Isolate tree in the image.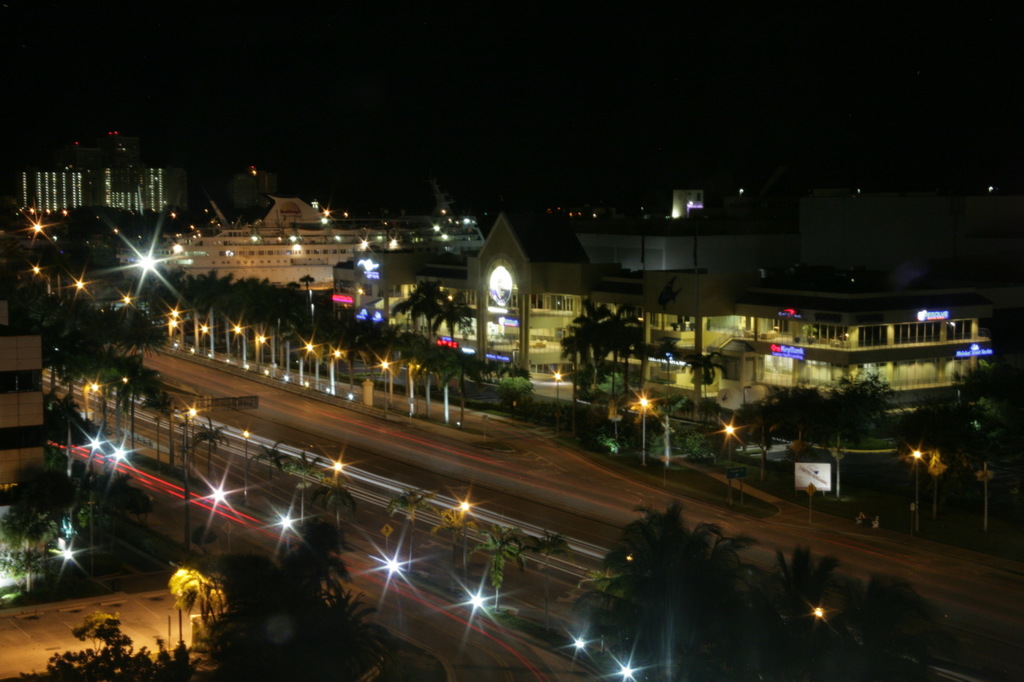
Isolated region: {"x1": 586, "y1": 296, "x2": 637, "y2": 403}.
